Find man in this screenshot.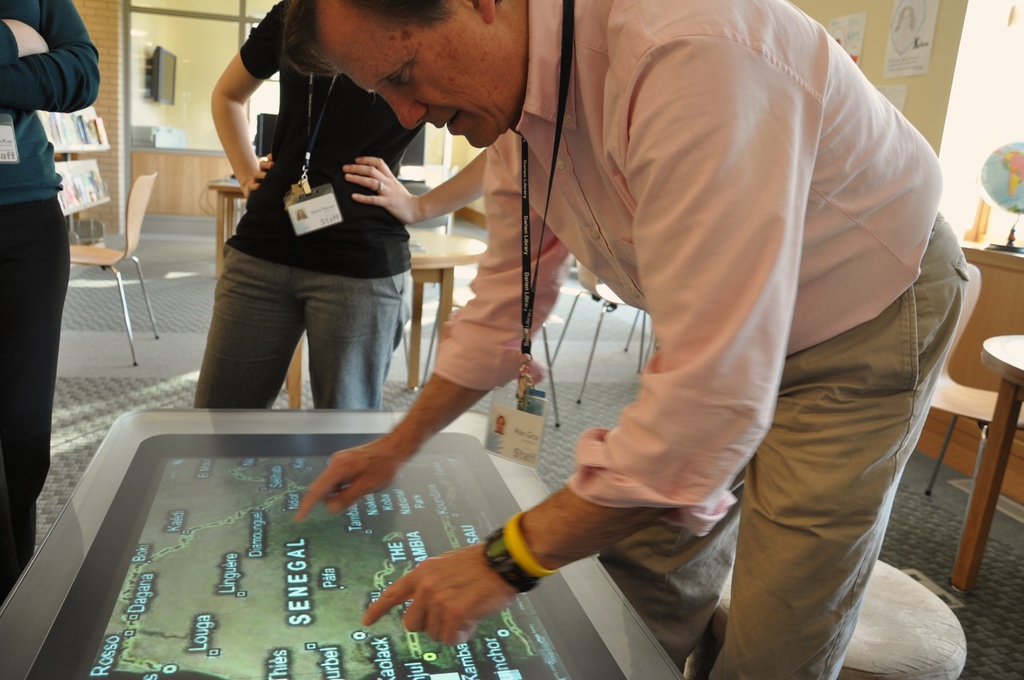
The bounding box for man is pyautogui.locateOnScreen(0, 0, 99, 610).
